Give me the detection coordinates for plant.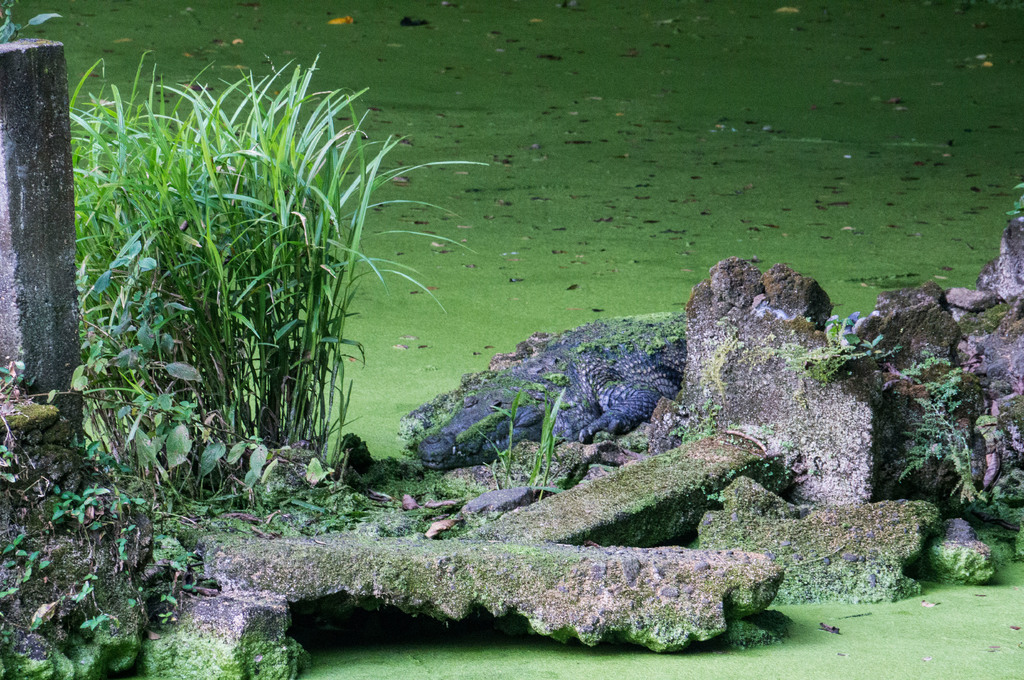
BBox(28, 618, 45, 635).
